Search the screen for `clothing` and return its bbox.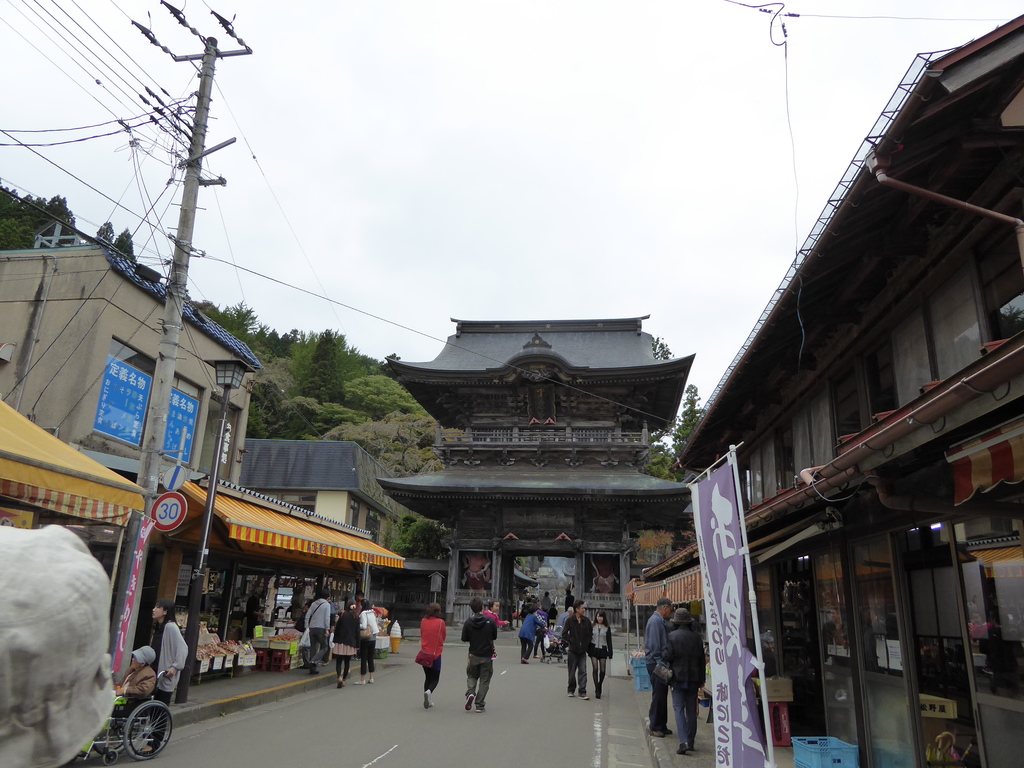
Found: x1=556, y1=613, x2=571, y2=633.
